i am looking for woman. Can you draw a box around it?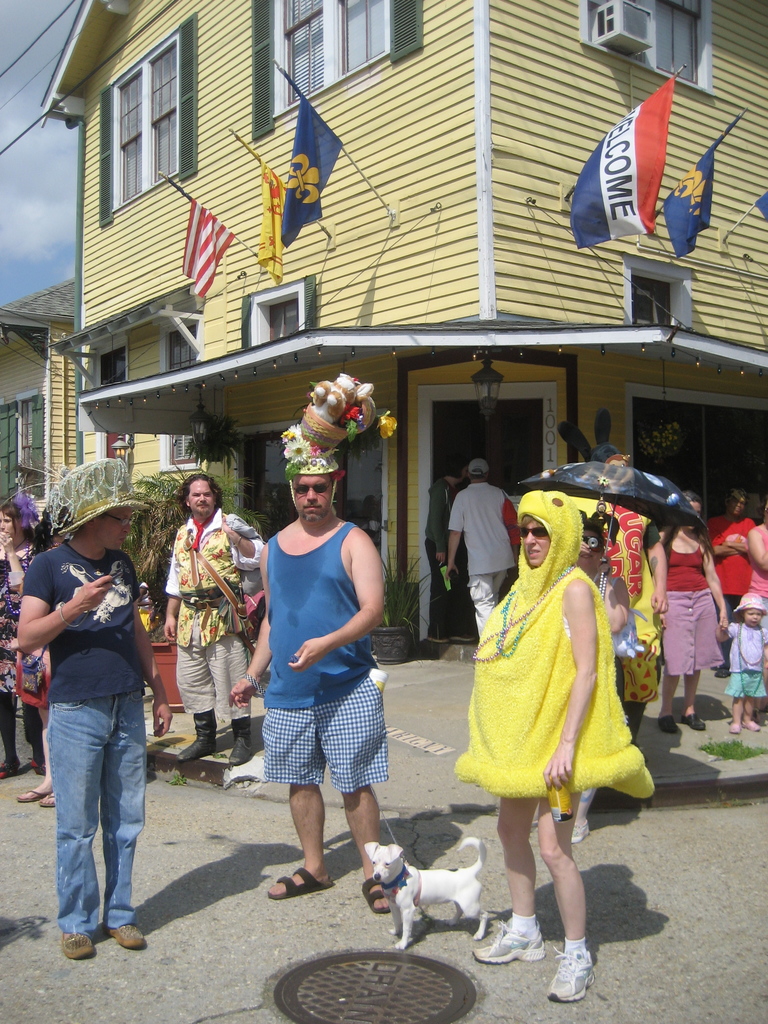
Sure, the bounding box is {"left": 723, "top": 486, "right": 767, "bottom": 637}.
